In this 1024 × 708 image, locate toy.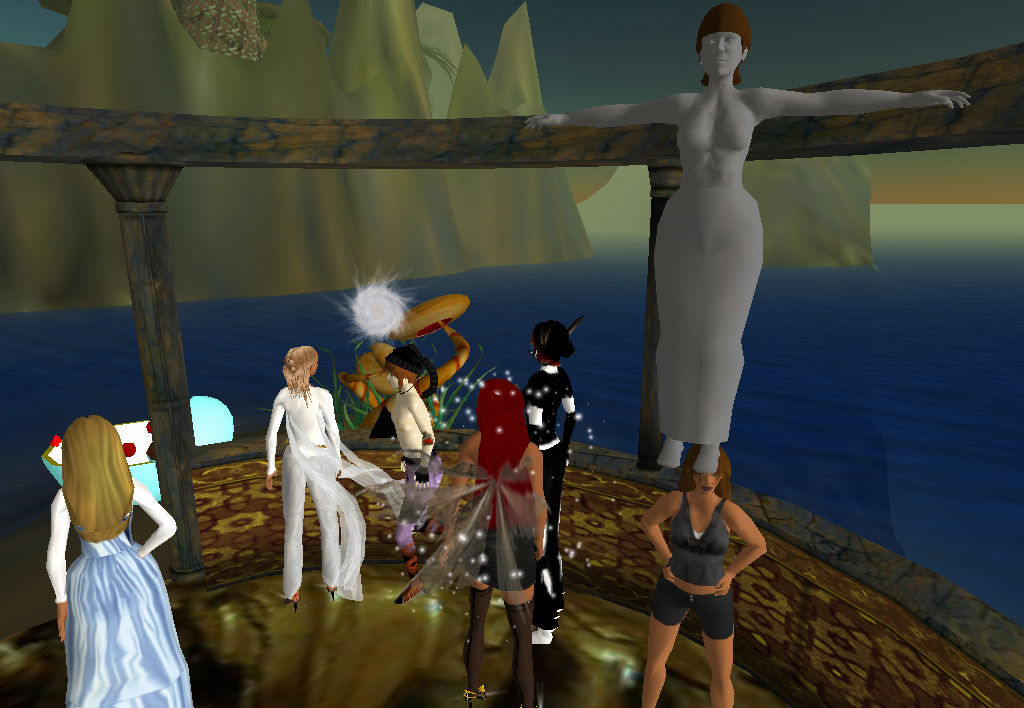
Bounding box: (358, 326, 488, 475).
